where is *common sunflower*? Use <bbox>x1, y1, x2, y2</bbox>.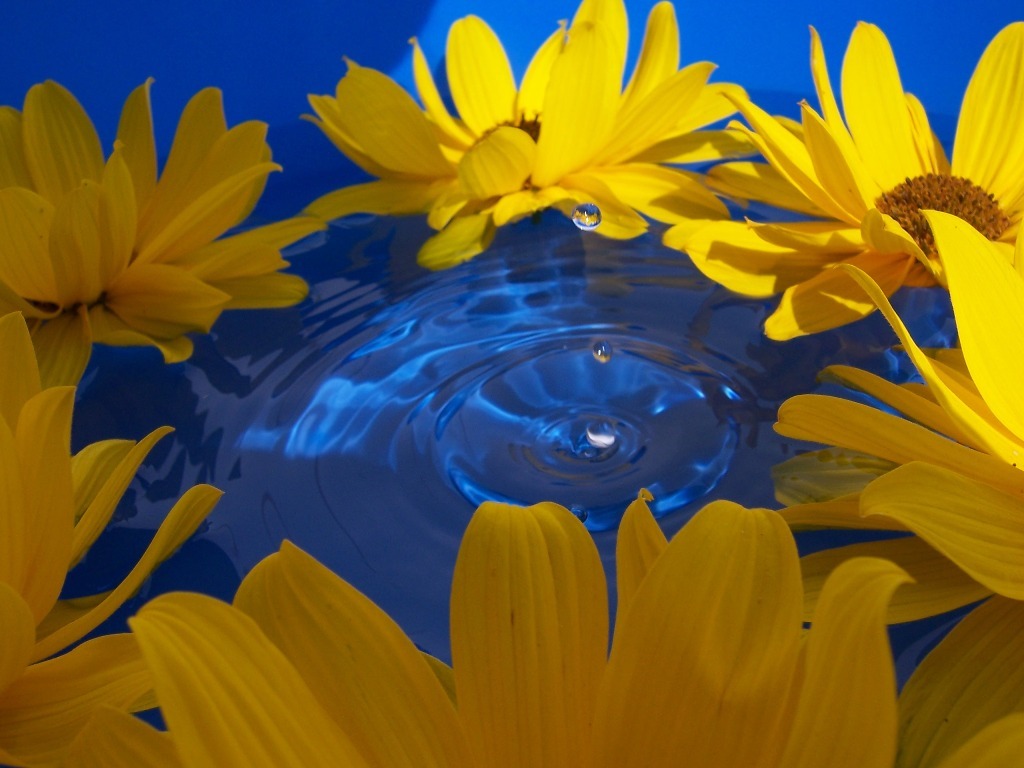
<bbox>299, 29, 817, 273</bbox>.
